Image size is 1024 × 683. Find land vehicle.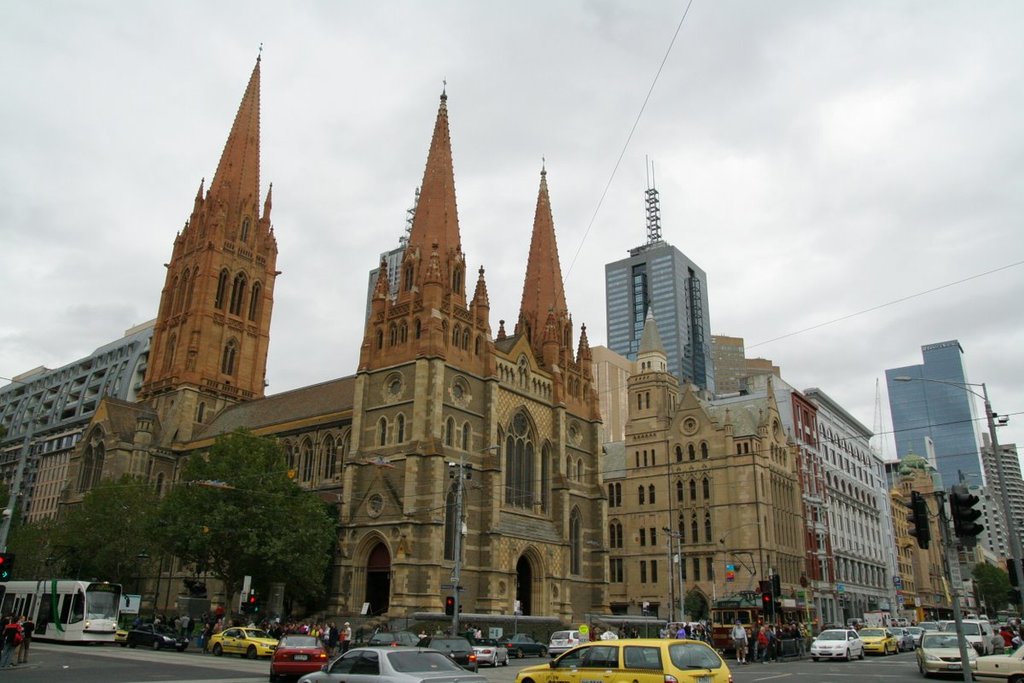
469, 637, 512, 668.
